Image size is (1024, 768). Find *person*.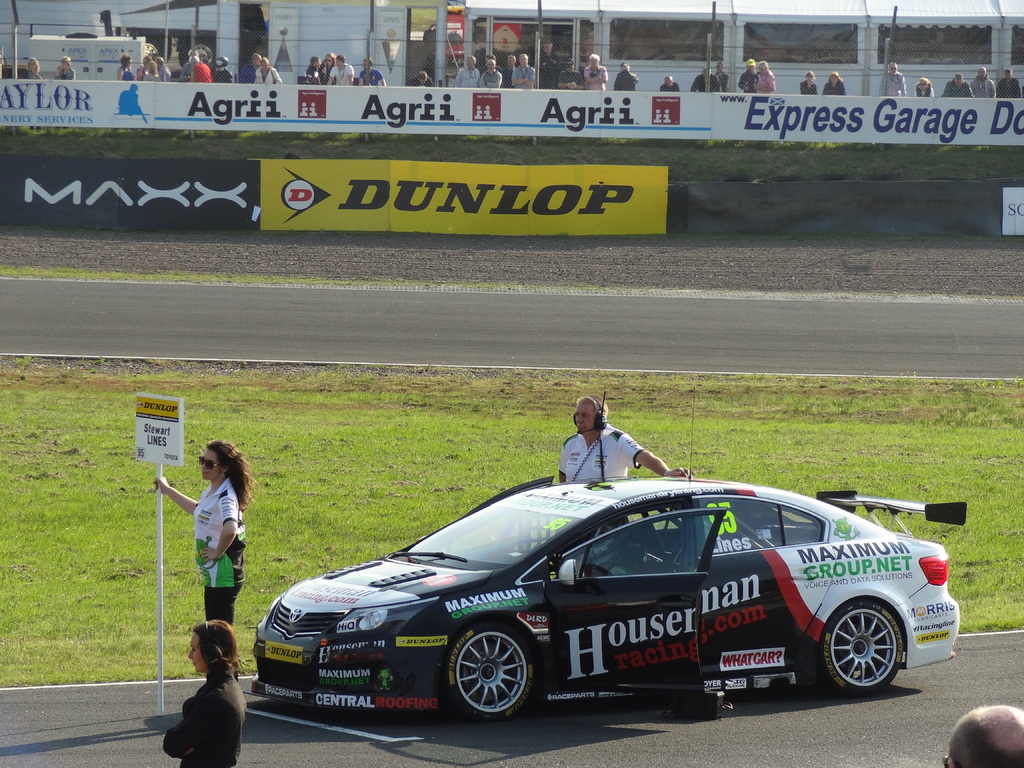
box(162, 622, 250, 767).
